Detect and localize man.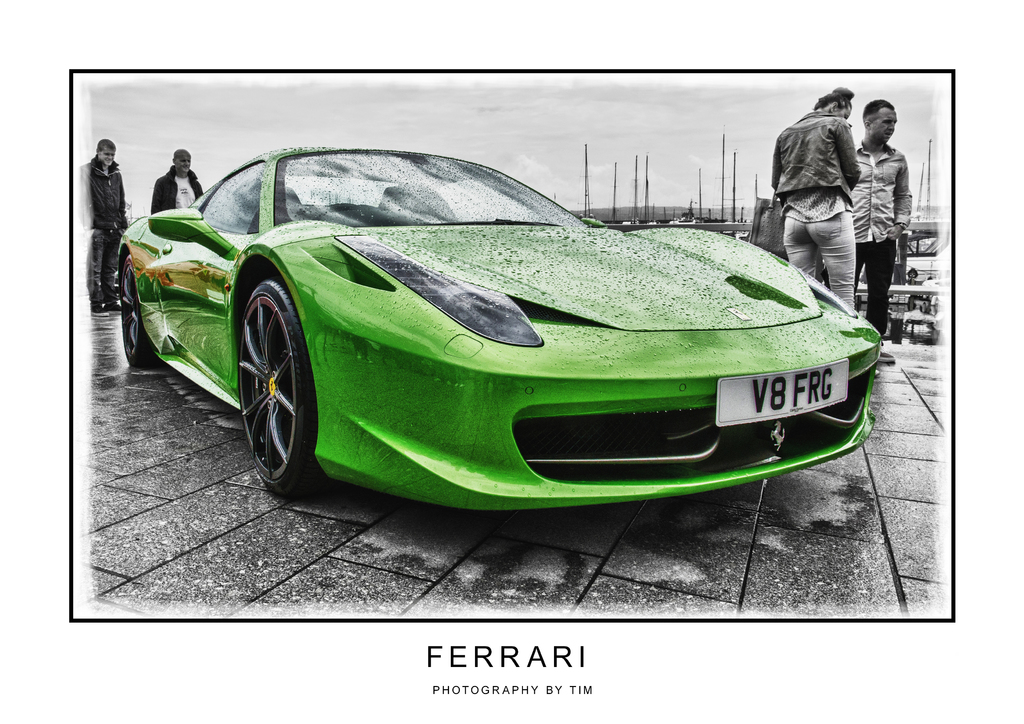
Localized at <region>75, 136, 131, 319</region>.
